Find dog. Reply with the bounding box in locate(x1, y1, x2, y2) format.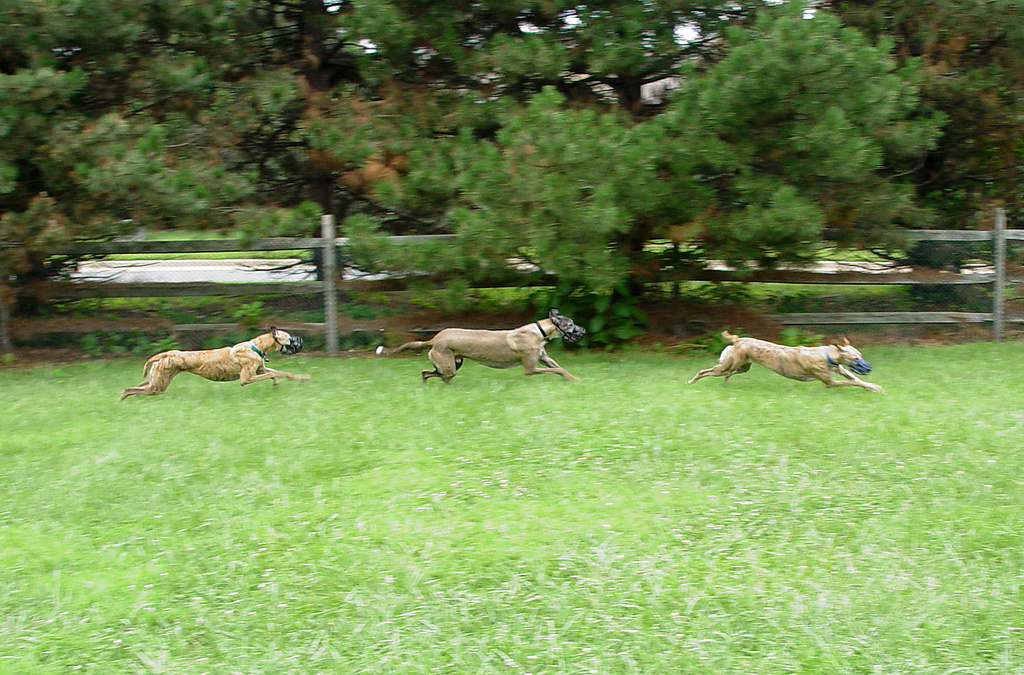
locate(377, 306, 589, 384).
